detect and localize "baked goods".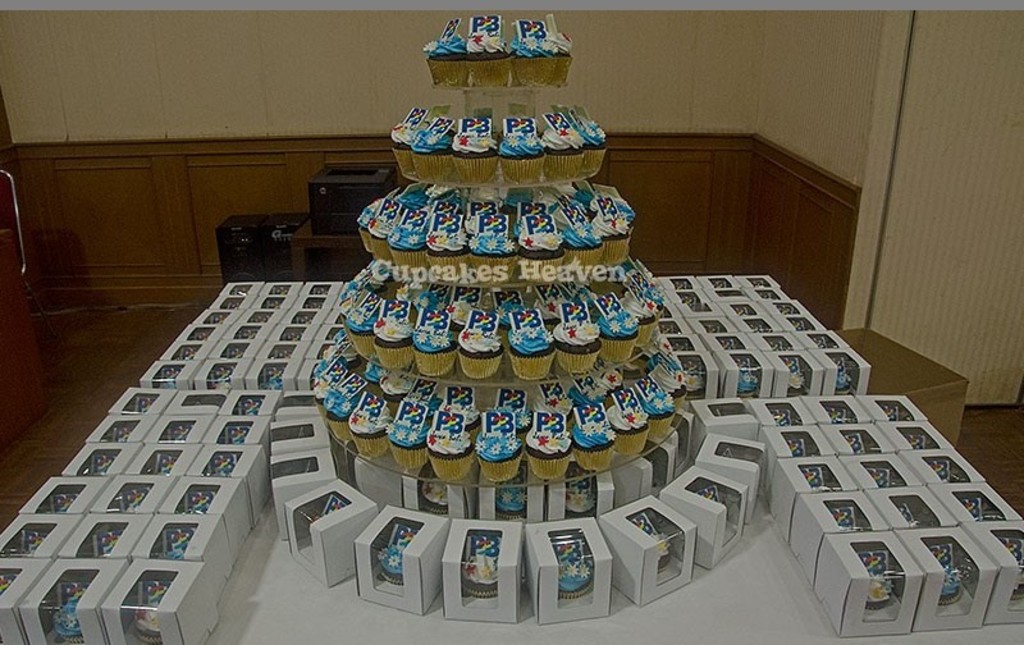
Localized at (left=867, top=571, right=899, bottom=612).
